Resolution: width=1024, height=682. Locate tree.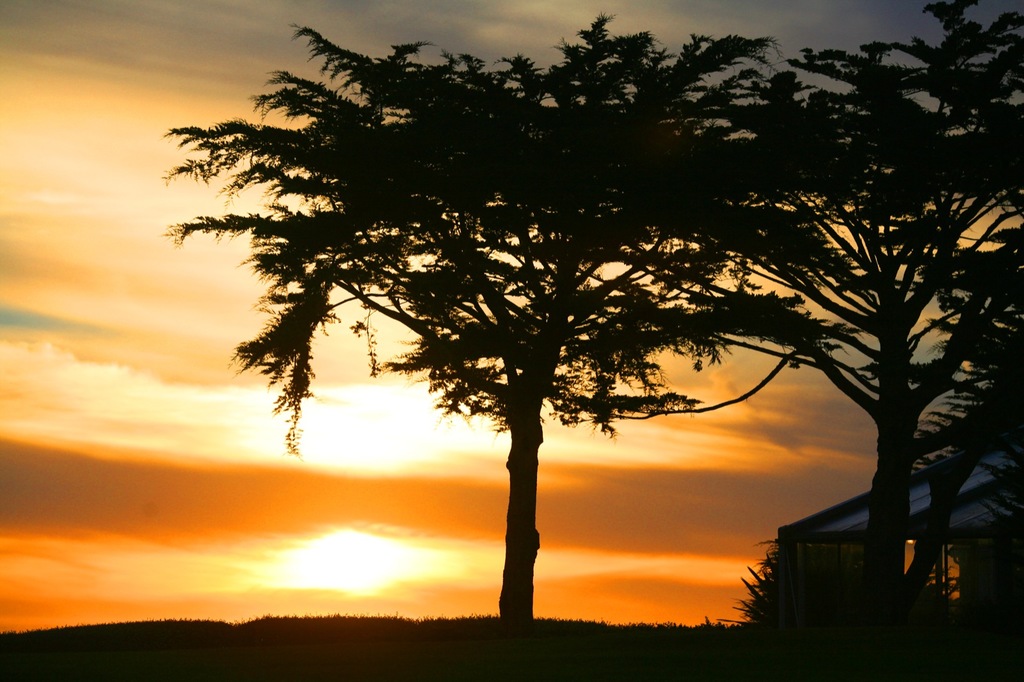
{"x1": 662, "y1": 0, "x2": 1023, "y2": 622}.
